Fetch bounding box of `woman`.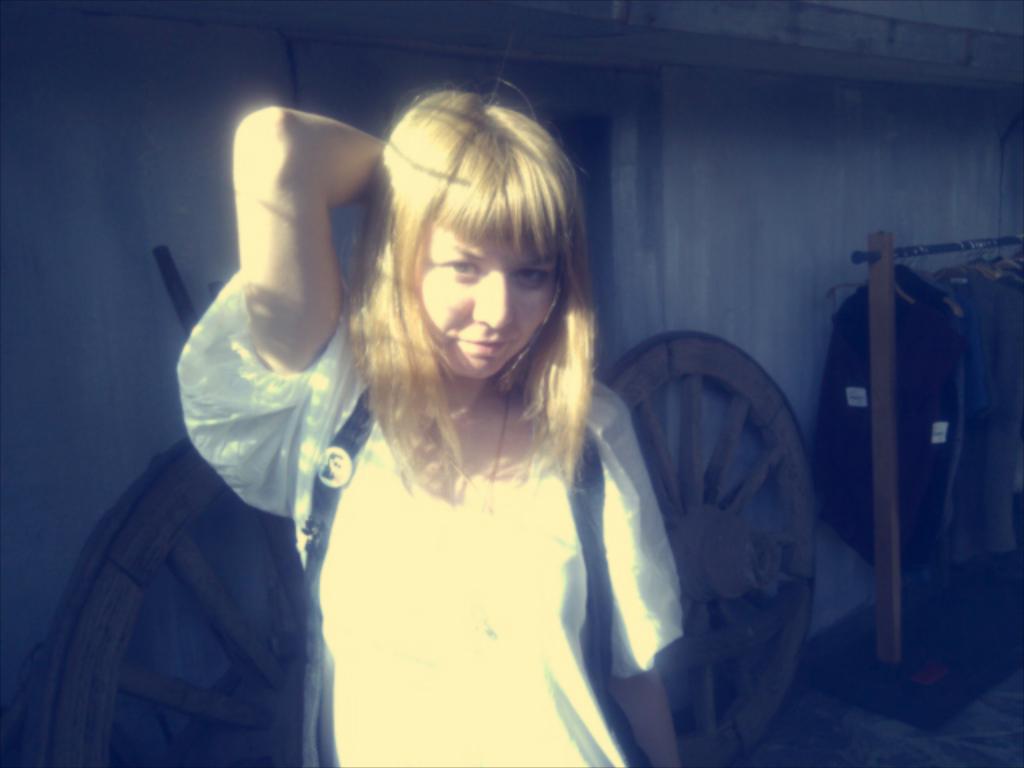
Bbox: <region>133, 90, 789, 752</region>.
